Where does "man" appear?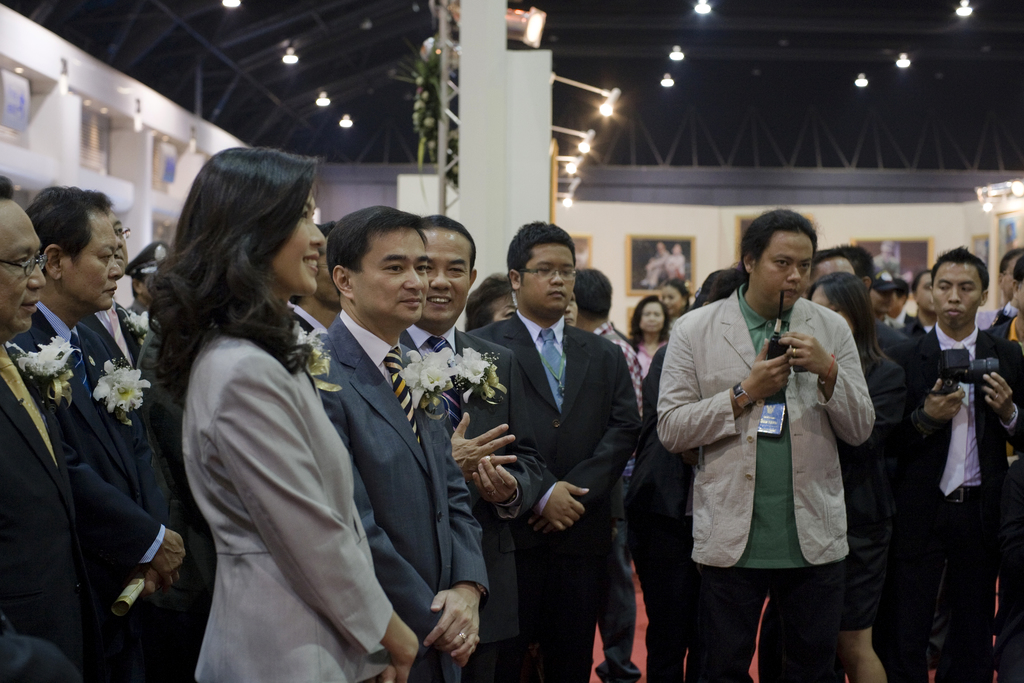
Appears at [100,206,146,369].
